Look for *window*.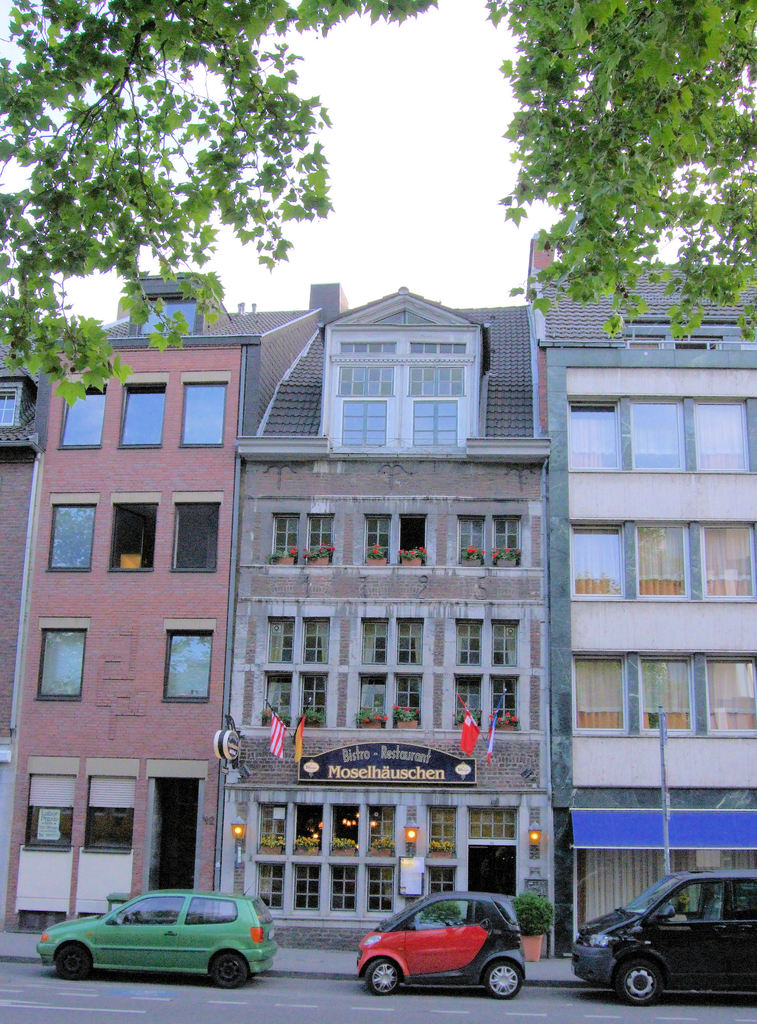
Found: (x1=359, y1=674, x2=387, y2=728).
